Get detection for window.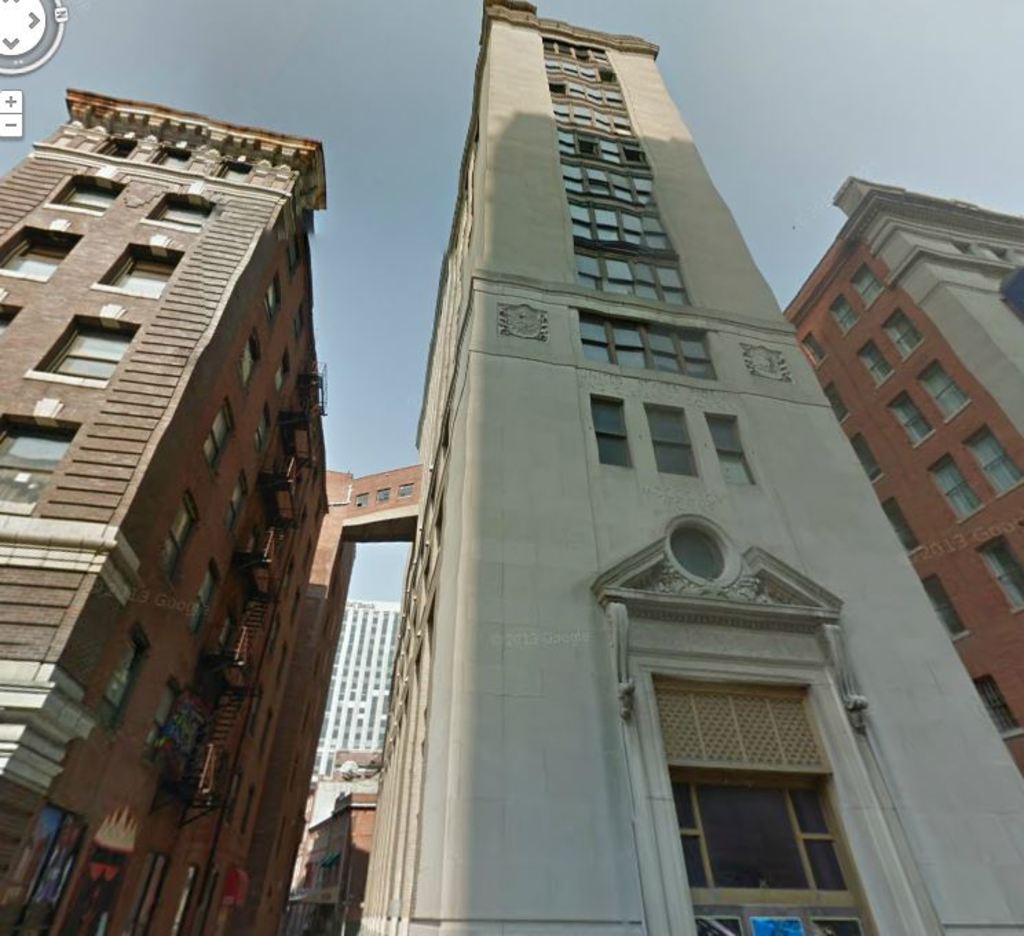
Detection: <box>222,479,246,527</box>.
